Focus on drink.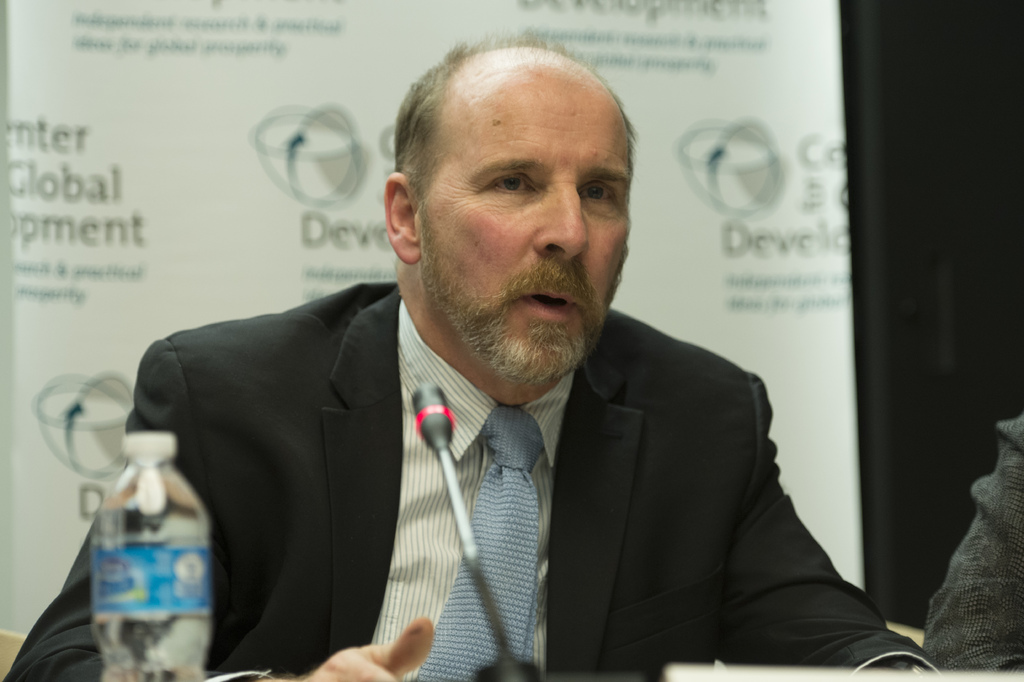
Focused at (92, 435, 209, 681).
